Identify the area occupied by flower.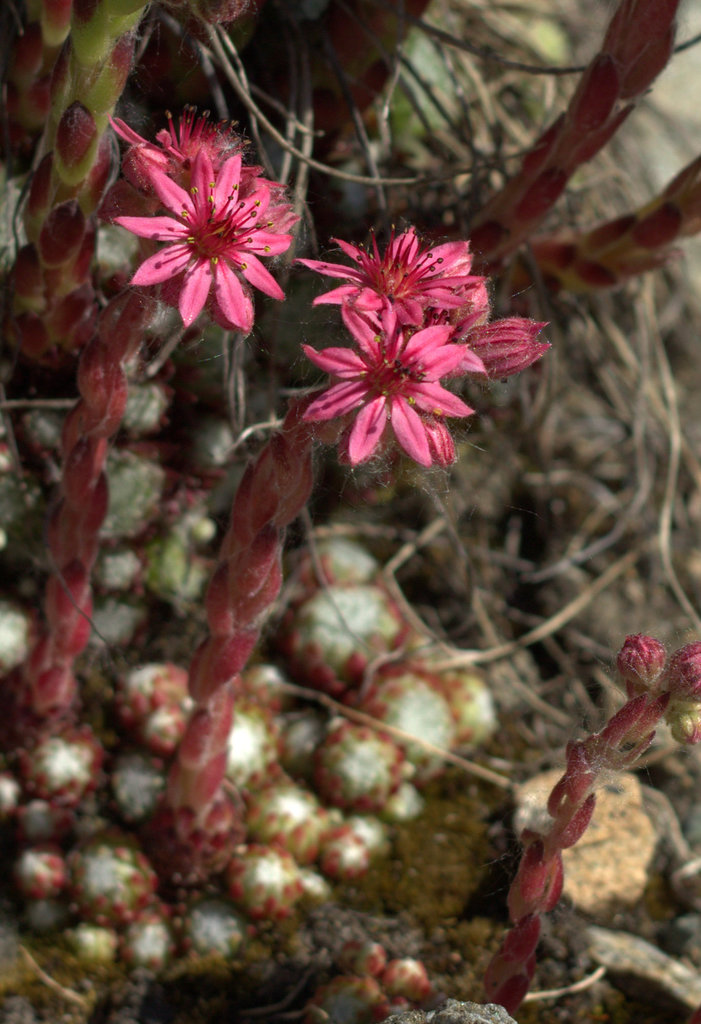
Area: 295,292,484,468.
